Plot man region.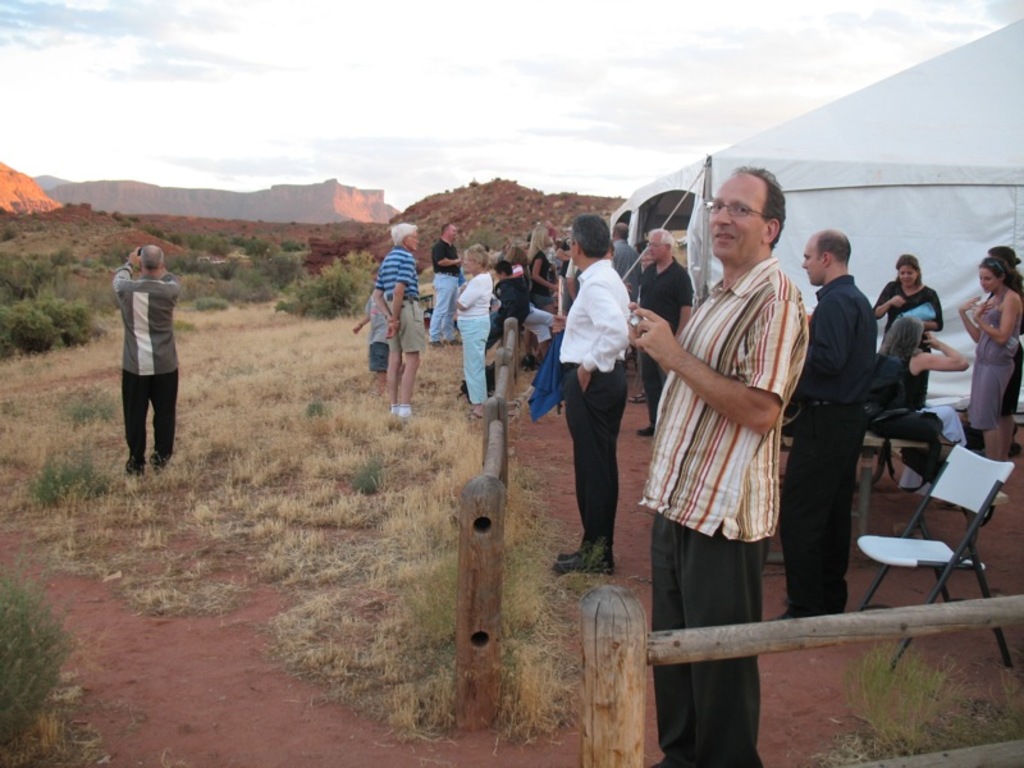
Plotted at region(636, 227, 691, 439).
